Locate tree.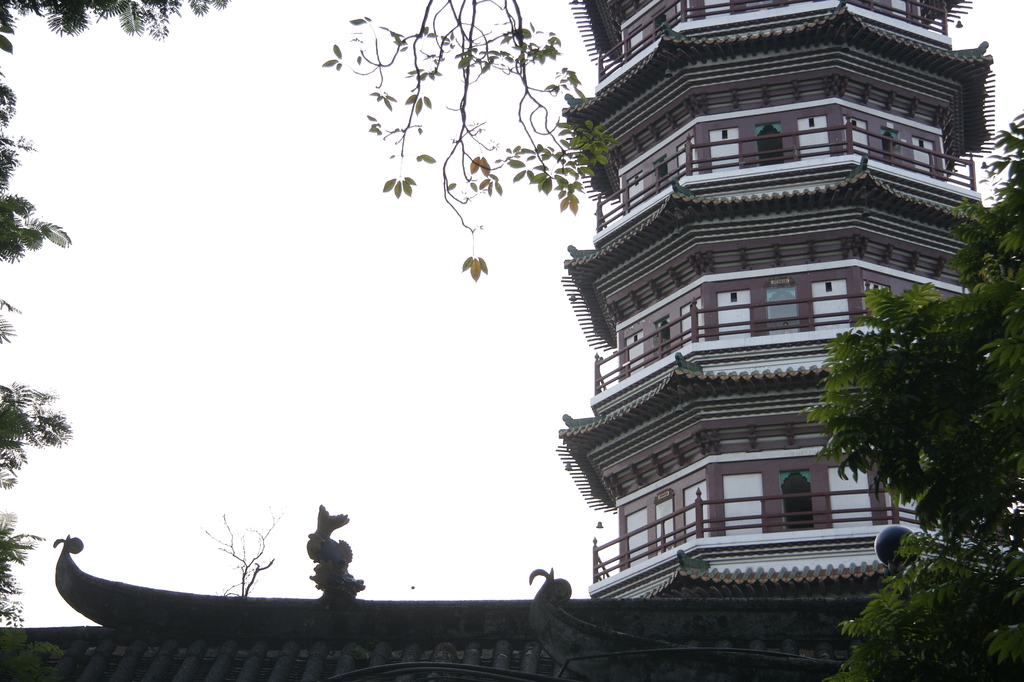
Bounding box: bbox(0, 0, 614, 622).
